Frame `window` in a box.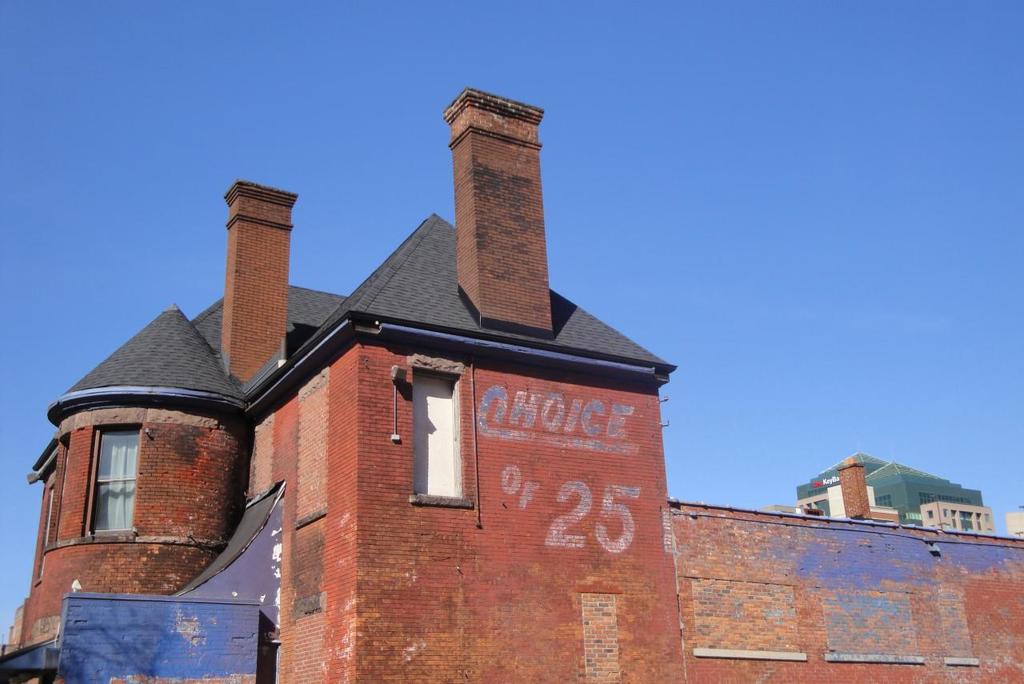
<box>74,437,132,563</box>.
